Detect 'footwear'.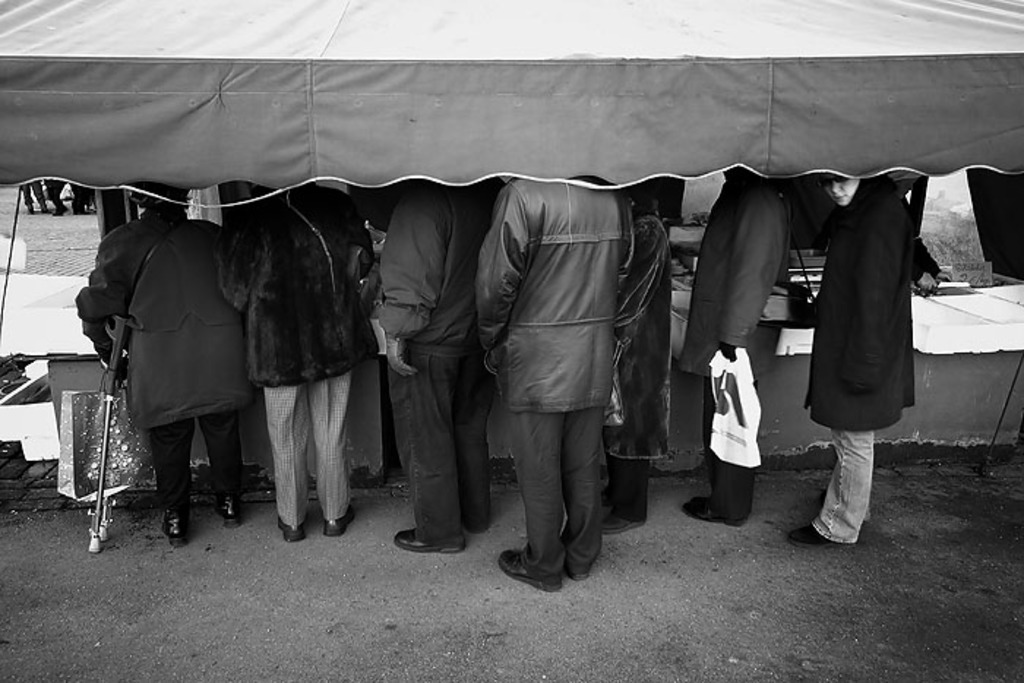
Detected at bbox=[279, 509, 310, 540].
